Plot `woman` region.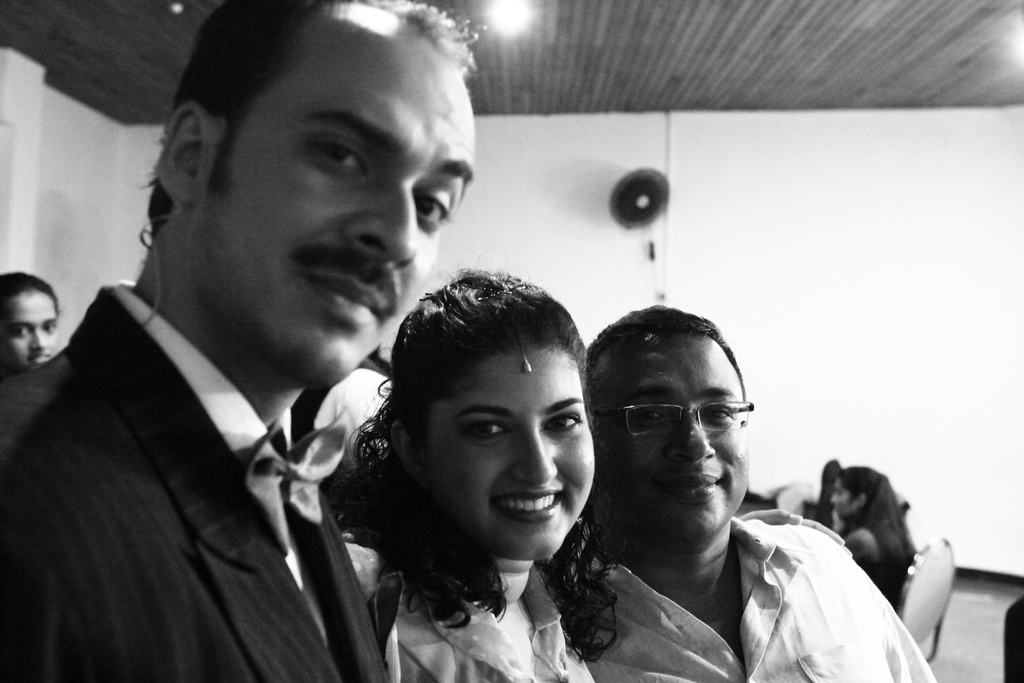
Plotted at (left=825, top=467, right=910, bottom=620).
